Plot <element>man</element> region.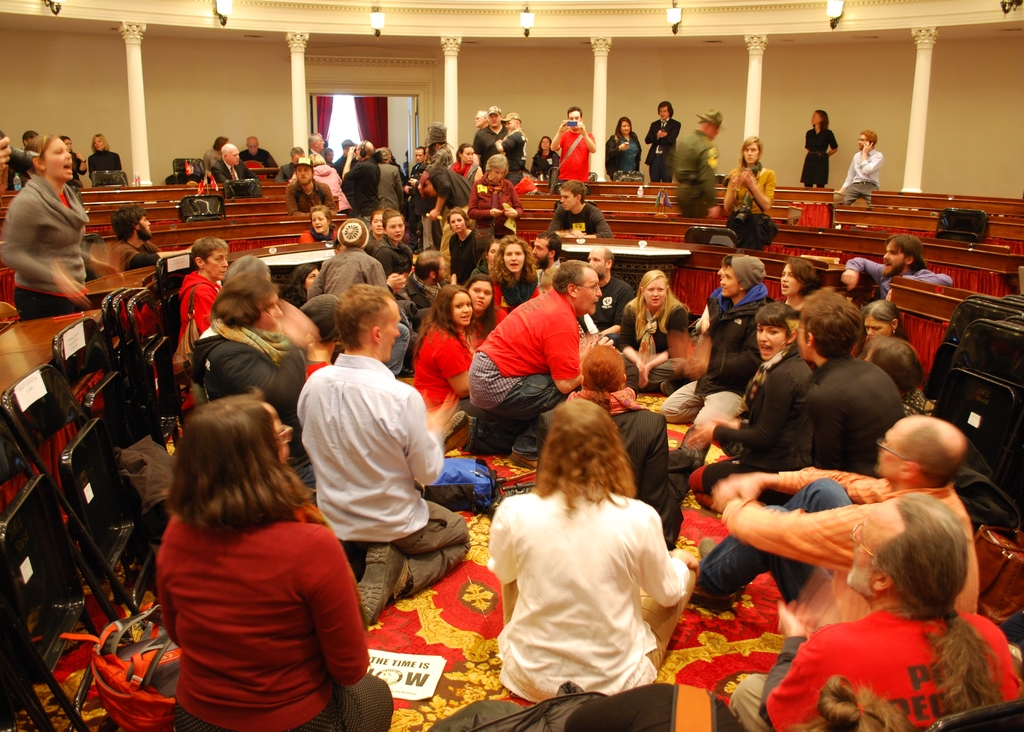
Plotted at BBox(673, 108, 722, 216).
